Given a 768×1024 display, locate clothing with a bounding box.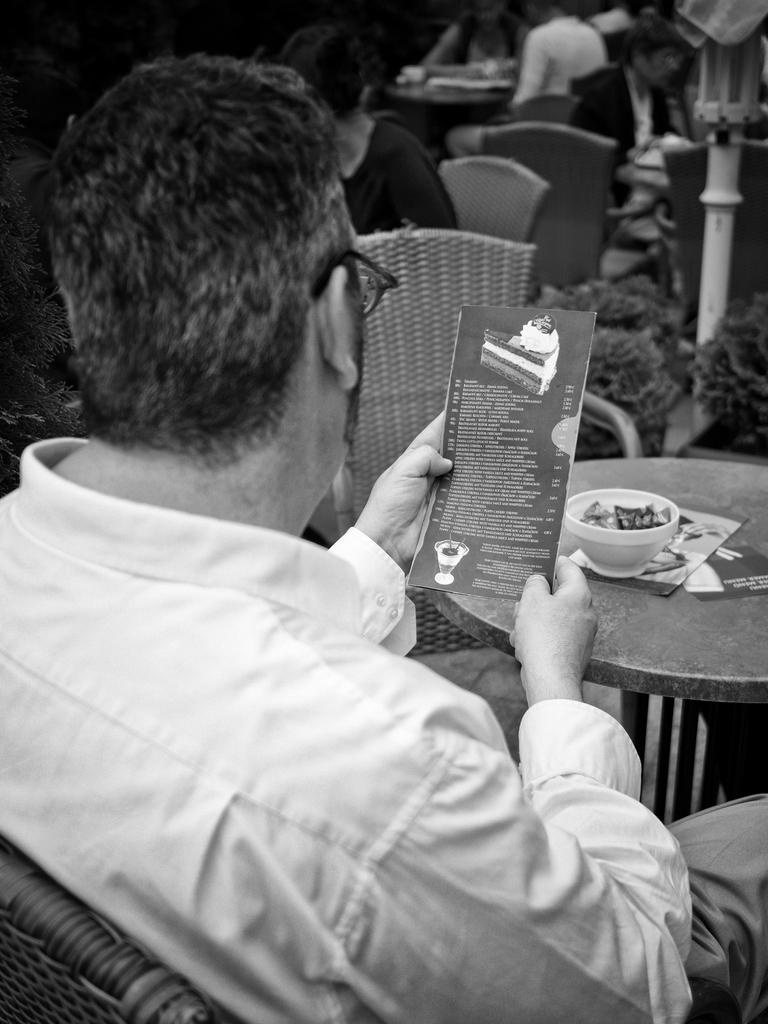
Located: (333,120,460,233).
